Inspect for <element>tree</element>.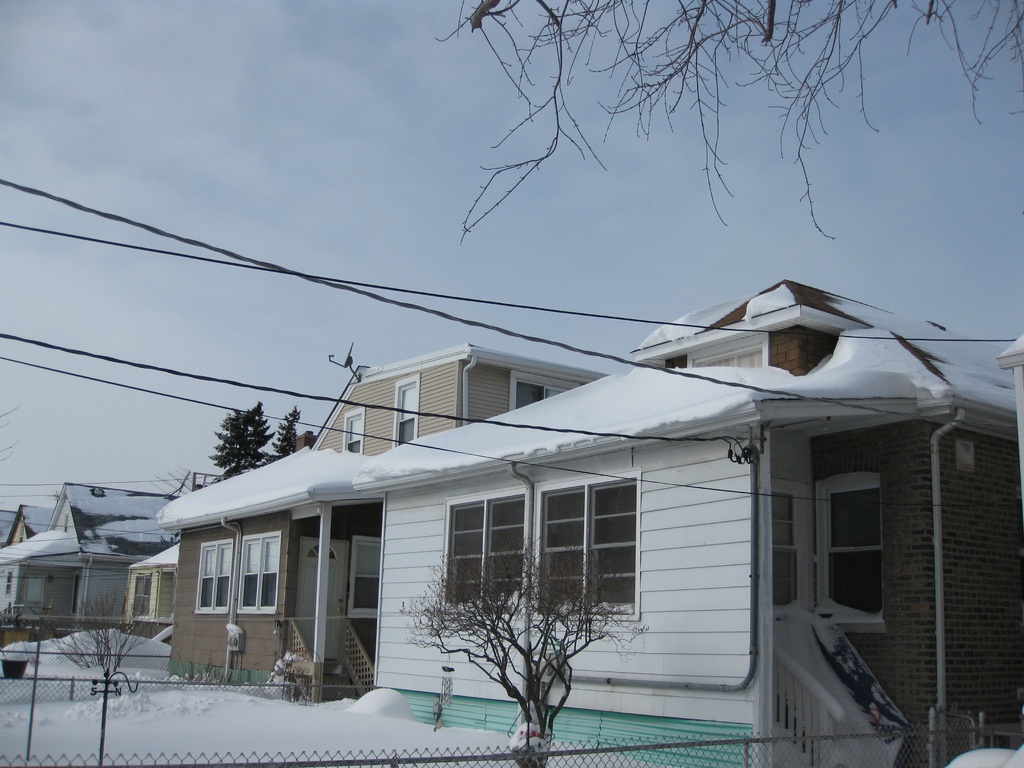
Inspection: (x1=209, y1=403, x2=277, y2=481).
